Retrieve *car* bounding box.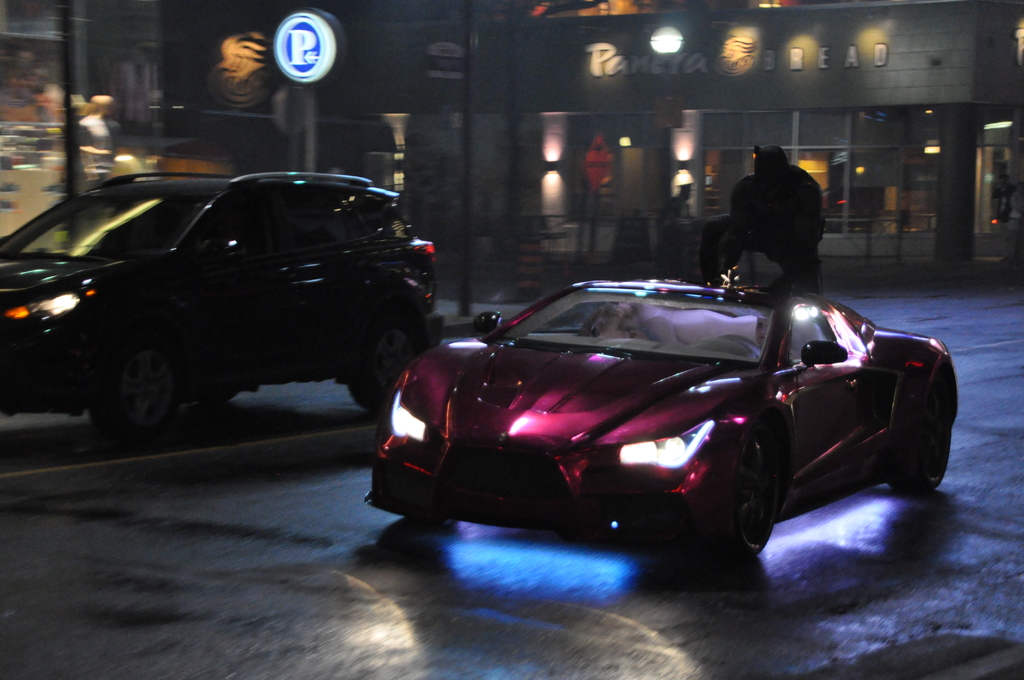
Bounding box: locate(0, 166, 449, 420).
